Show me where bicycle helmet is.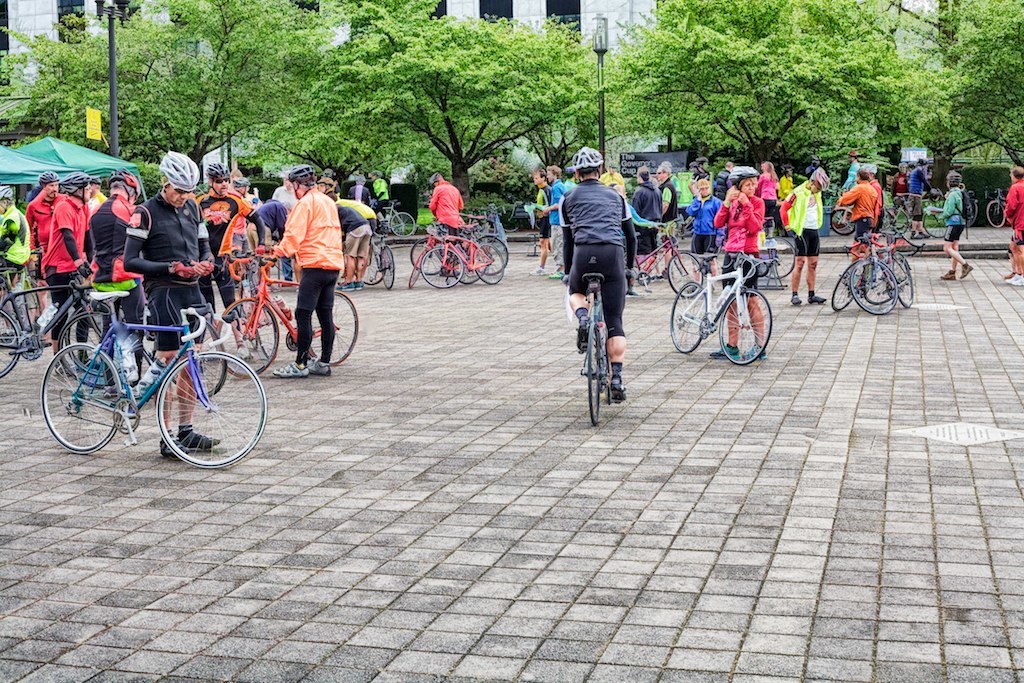
bicycle helmet is at [39, 170, 56, 186].
